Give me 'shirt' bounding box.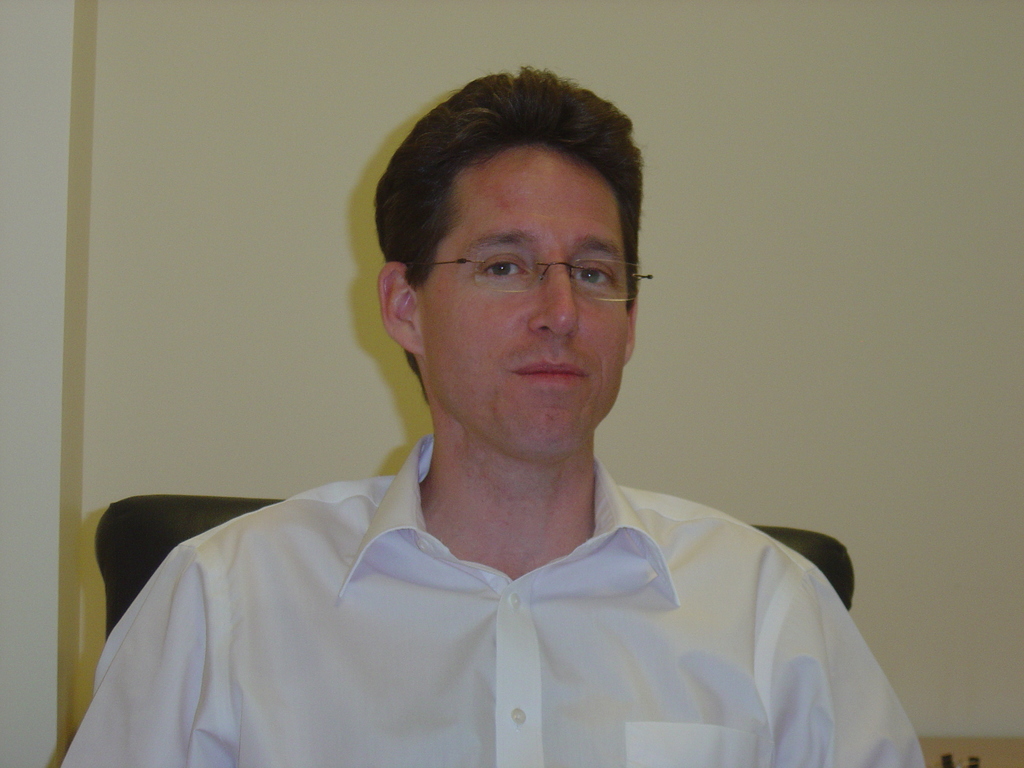
58/430/929/767.
